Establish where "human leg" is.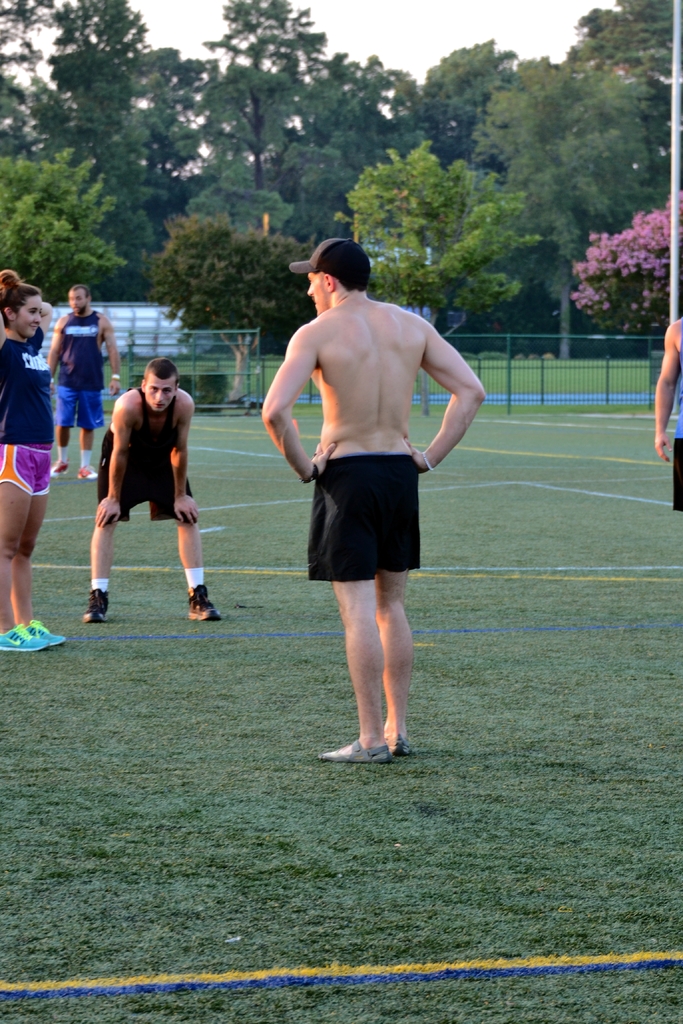
Established at 322 467 392 765.
